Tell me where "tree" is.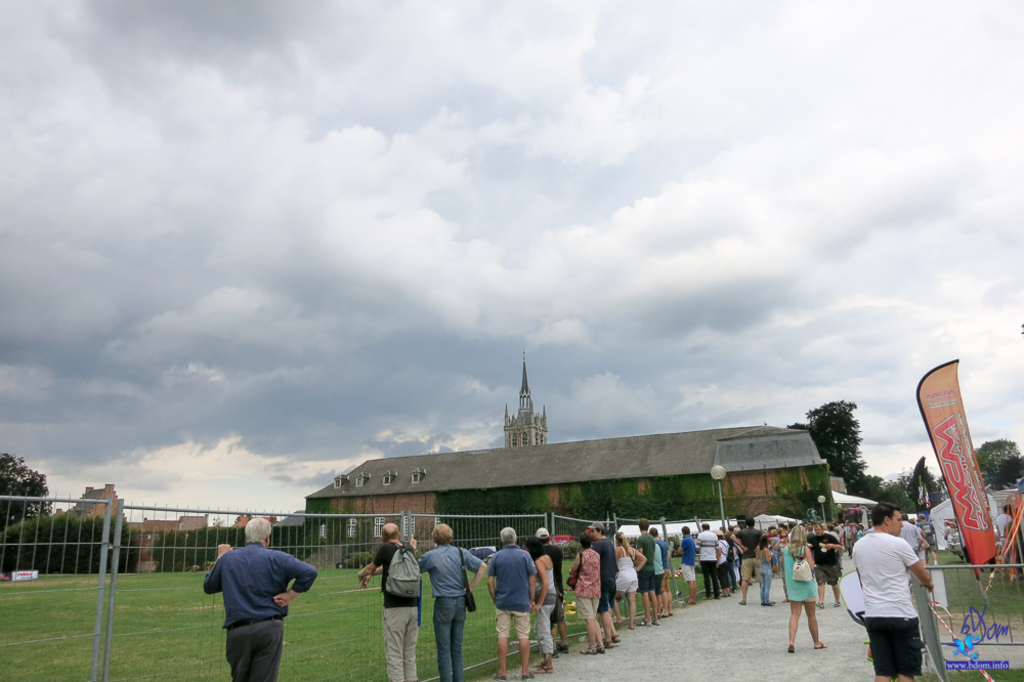
"tree" is at 0, 453, 138, 572.
